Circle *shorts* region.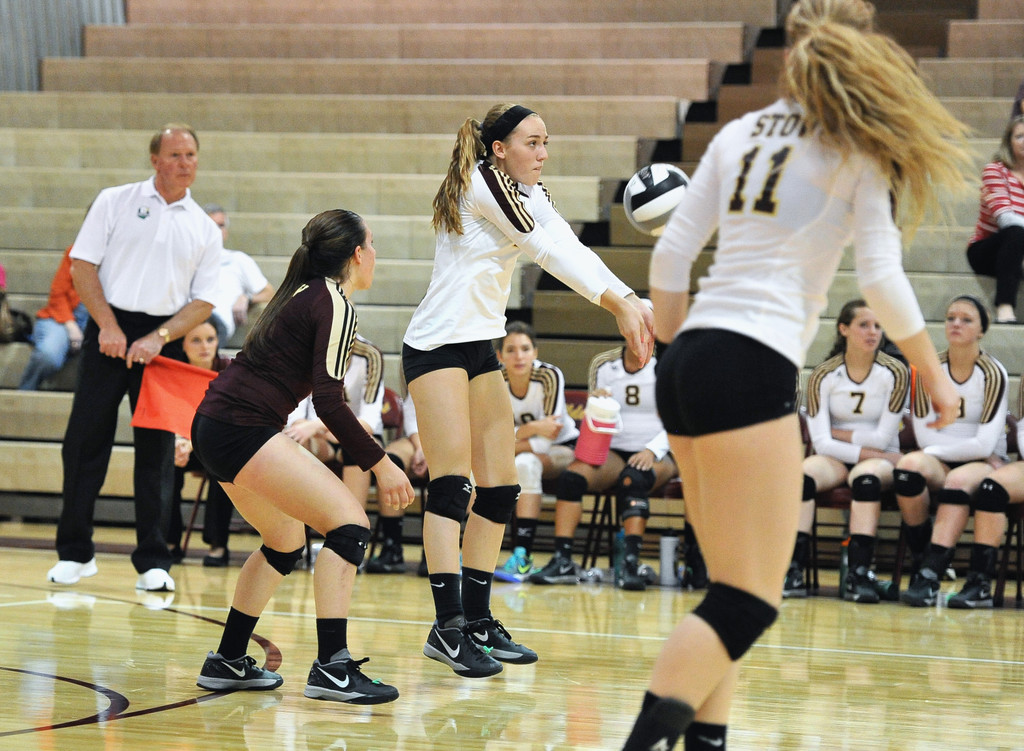
Region: Rect(610, 447, 639, 469).
